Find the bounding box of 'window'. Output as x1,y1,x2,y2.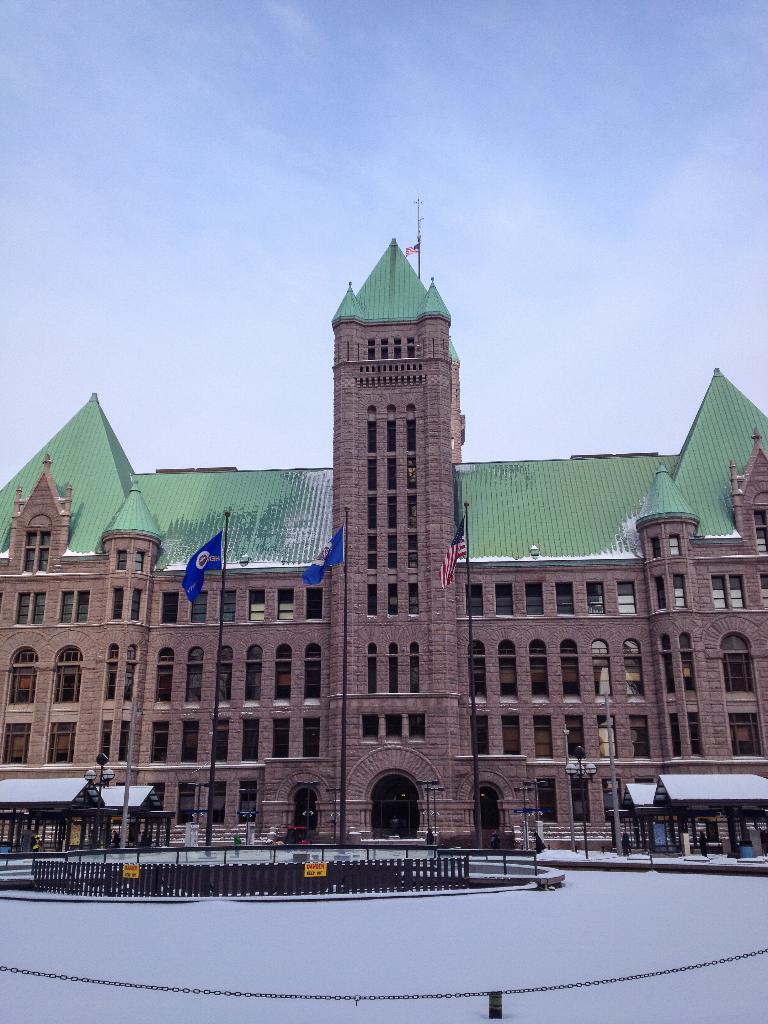
403,494,415,529.
